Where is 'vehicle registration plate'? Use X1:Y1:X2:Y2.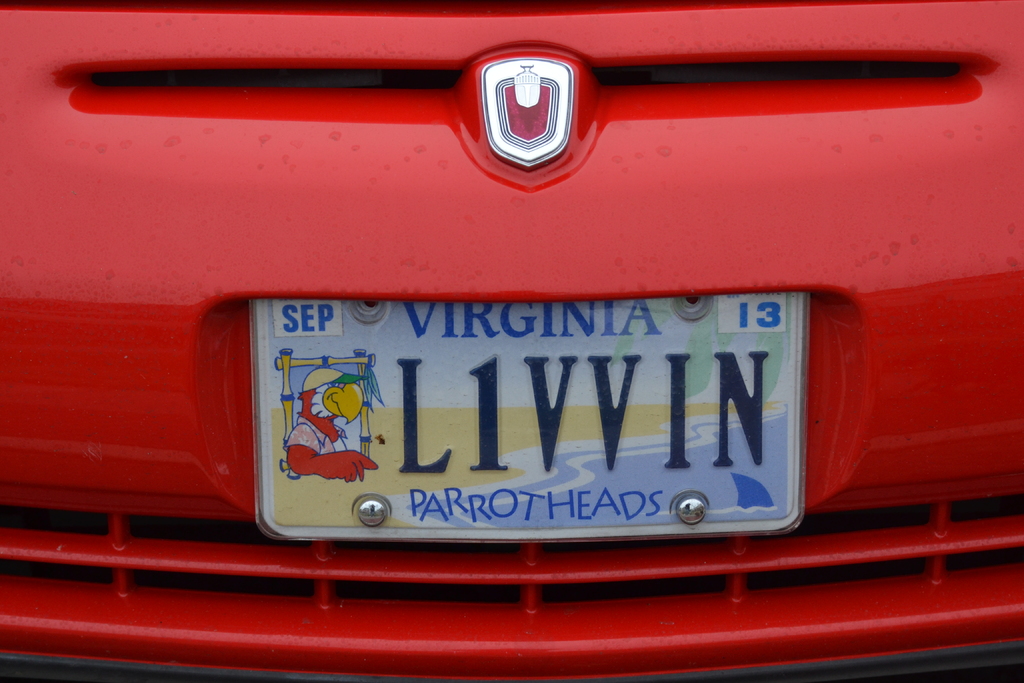
247:292:808:541.
